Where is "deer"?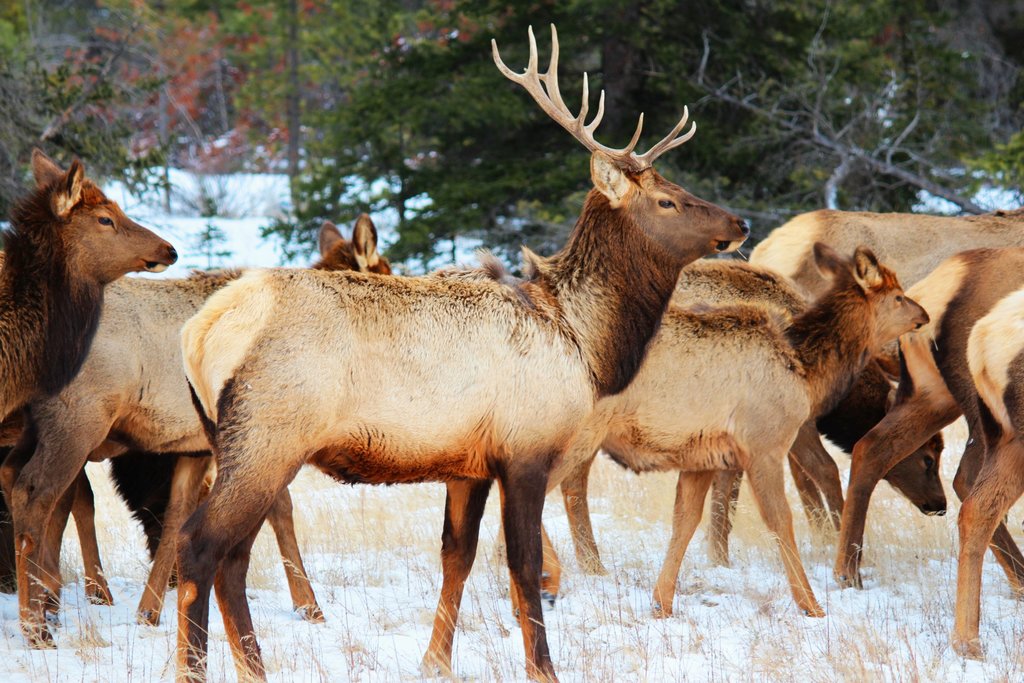
(x1=591, y1=261, x2=947, y2=574).
